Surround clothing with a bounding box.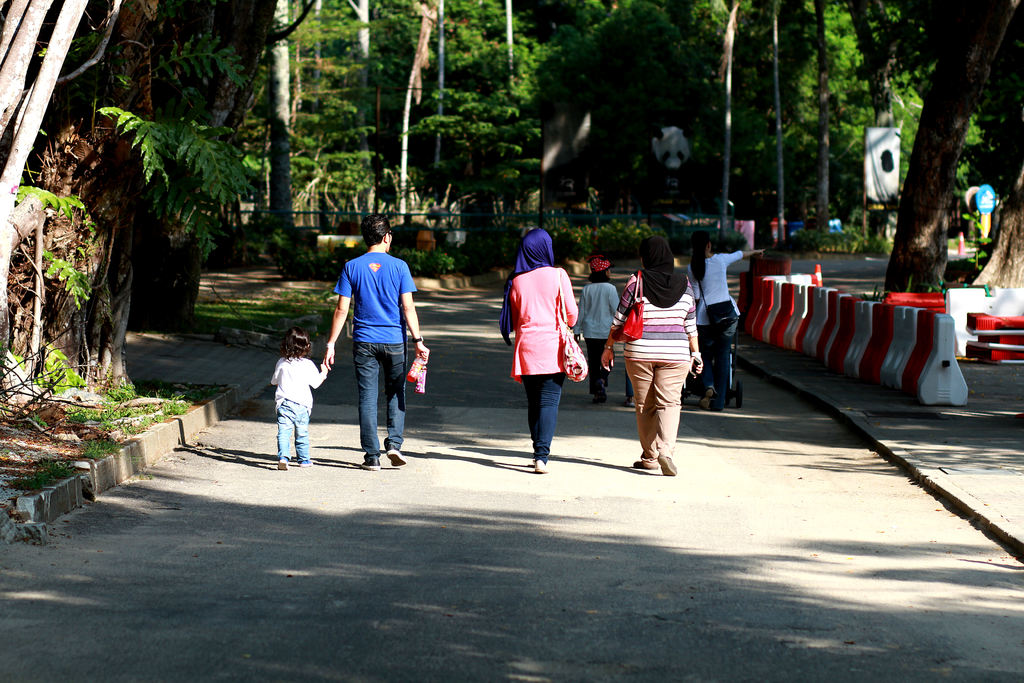
bbox=(269, 361, 329, 463).
